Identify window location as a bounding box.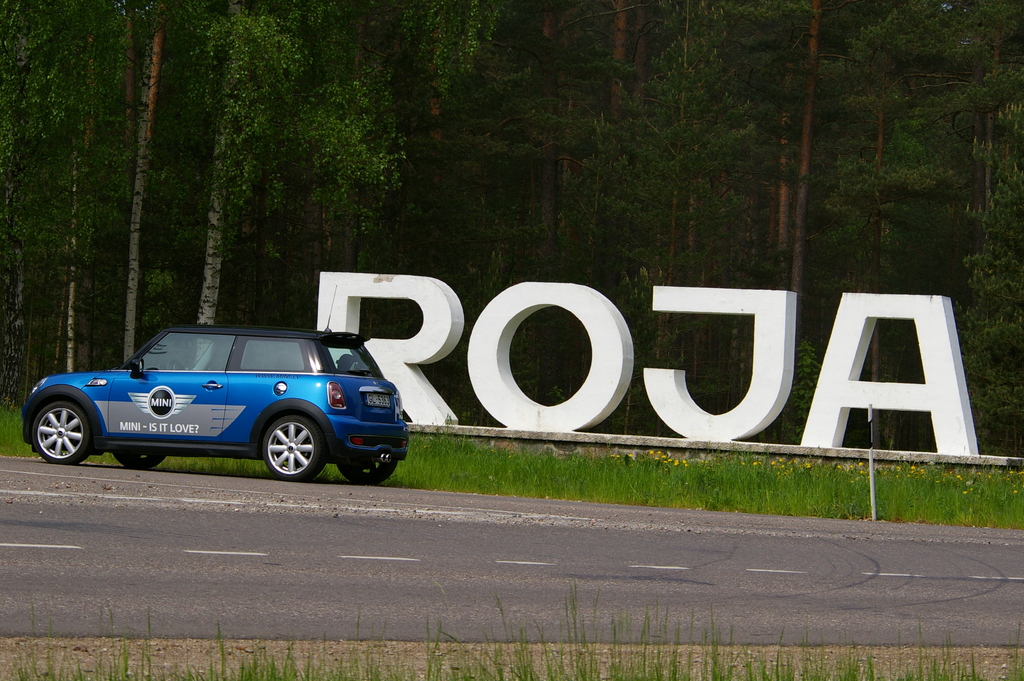
[239,340,305,368].
